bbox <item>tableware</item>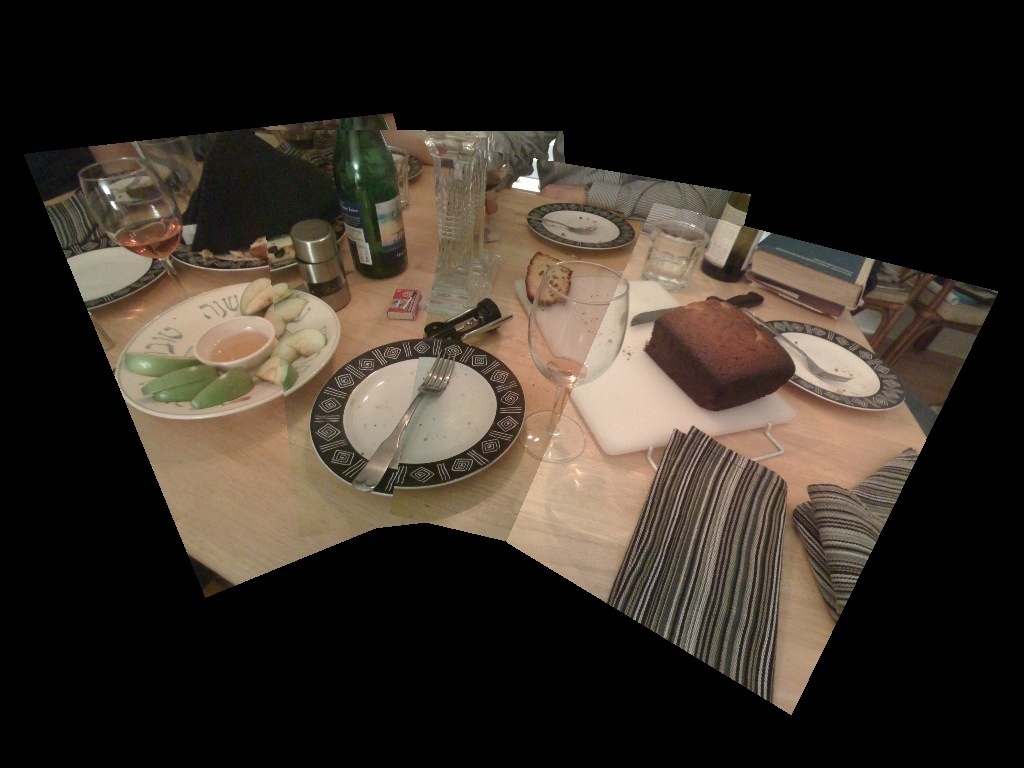
locate(135, 292, 317, 392)
